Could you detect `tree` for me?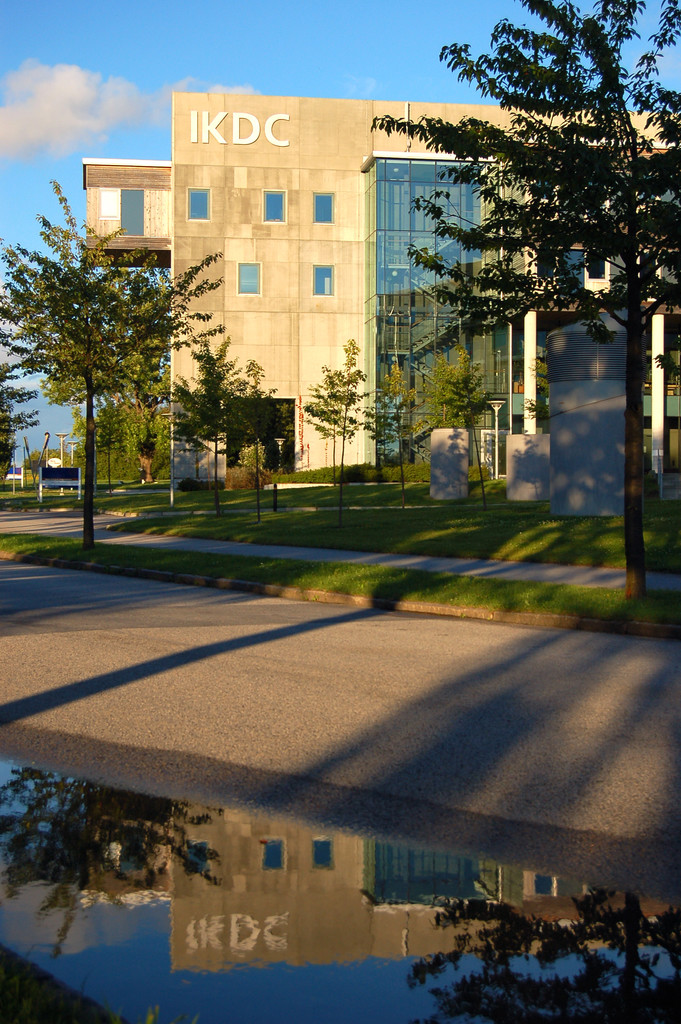
Detection result: pyautogui.locateOnScreen(363, 0, 680, 593).
